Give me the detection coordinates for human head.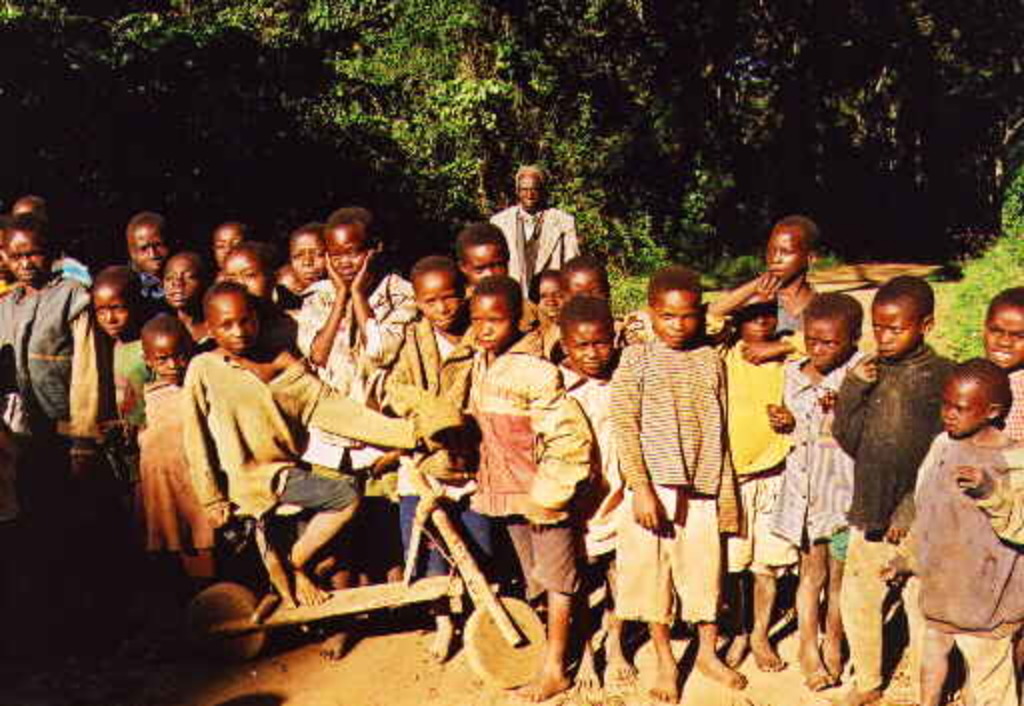
detection(558, 300, 618, 380).
